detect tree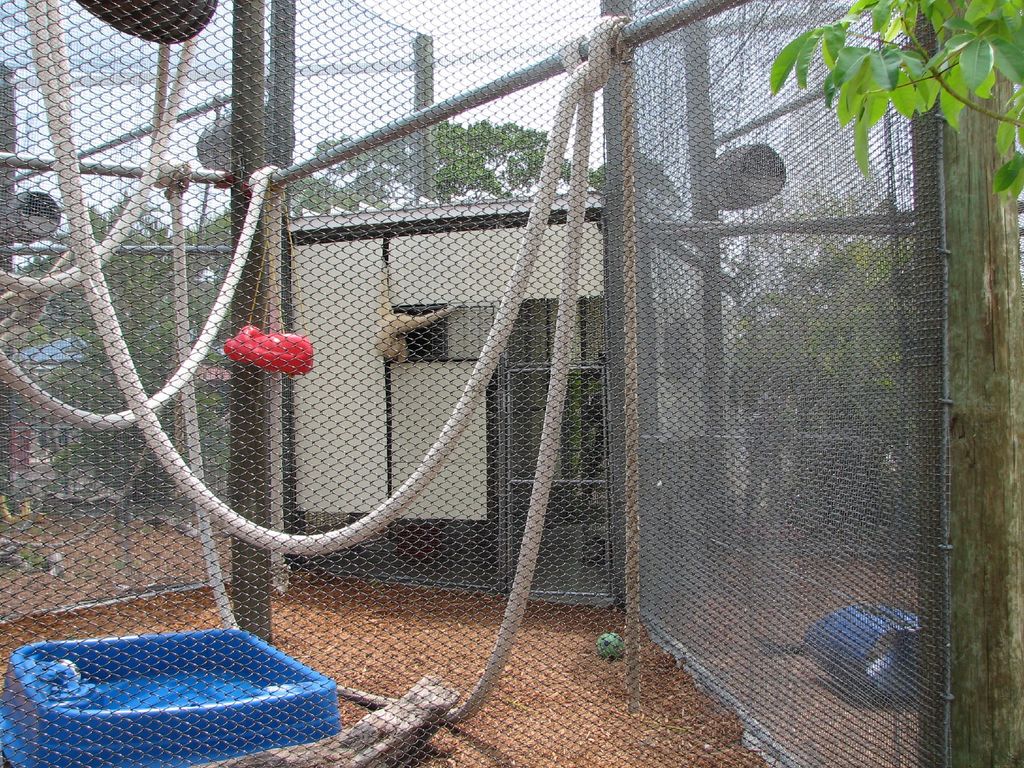
[787,8,980,204]
